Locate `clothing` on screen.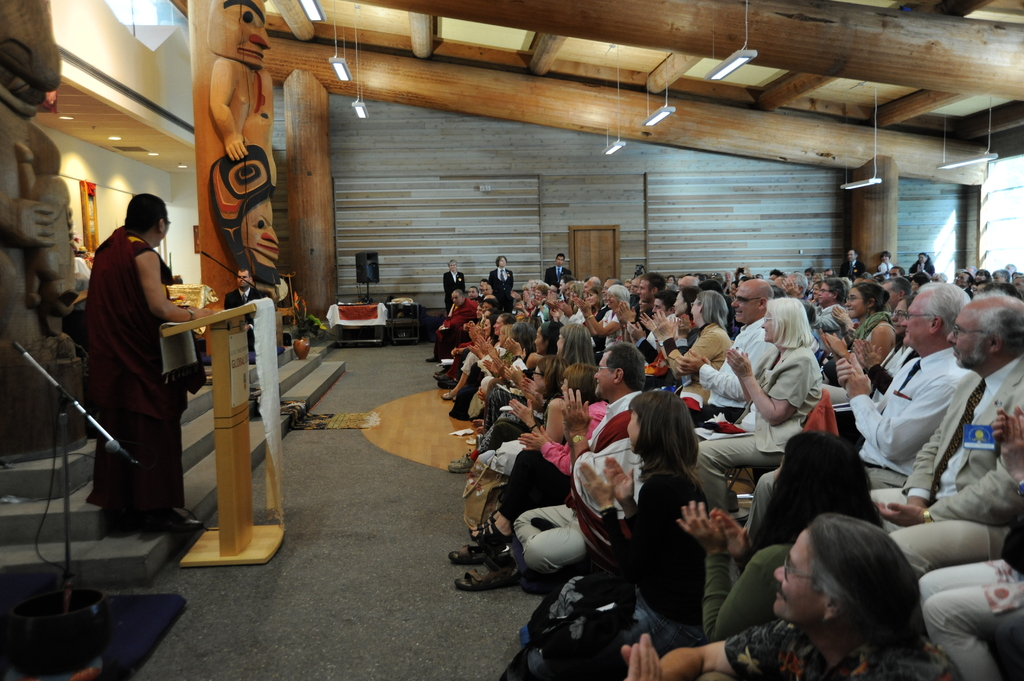
On screen at [700, 321, 764, 414].
